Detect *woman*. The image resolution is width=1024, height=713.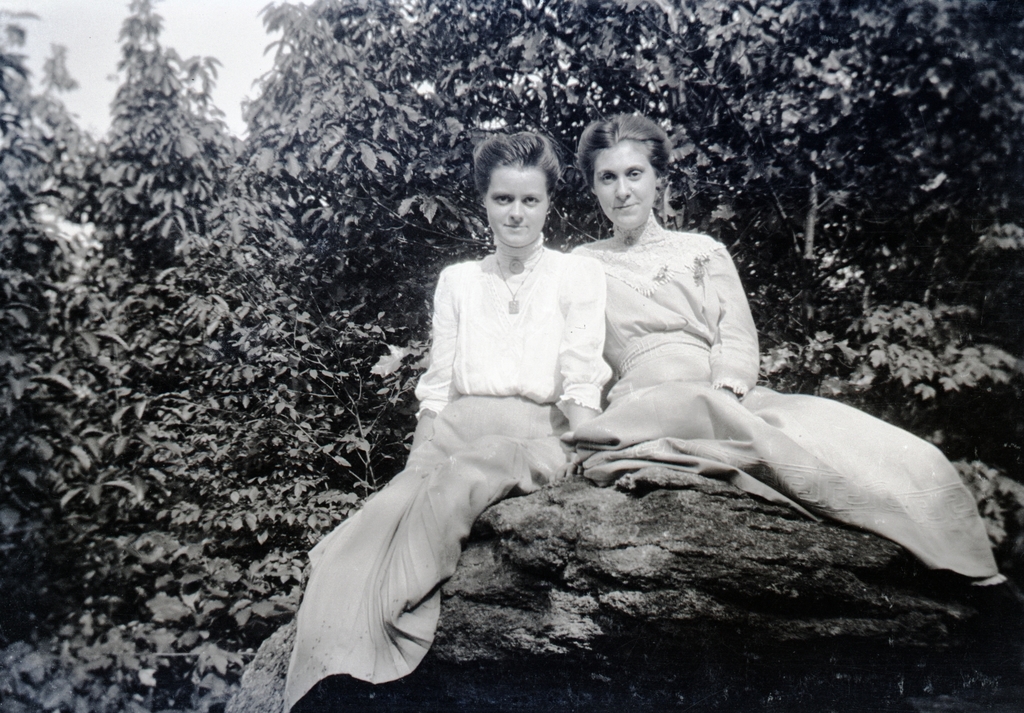
(296, 150, 621, 689).
